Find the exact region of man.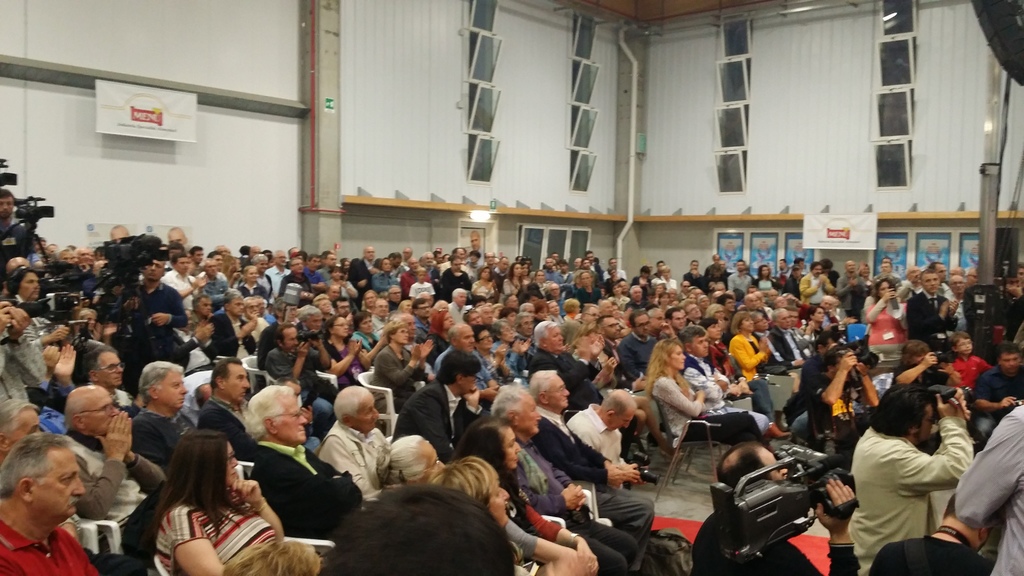
Exact region: box(20, 345, 77, 412).
